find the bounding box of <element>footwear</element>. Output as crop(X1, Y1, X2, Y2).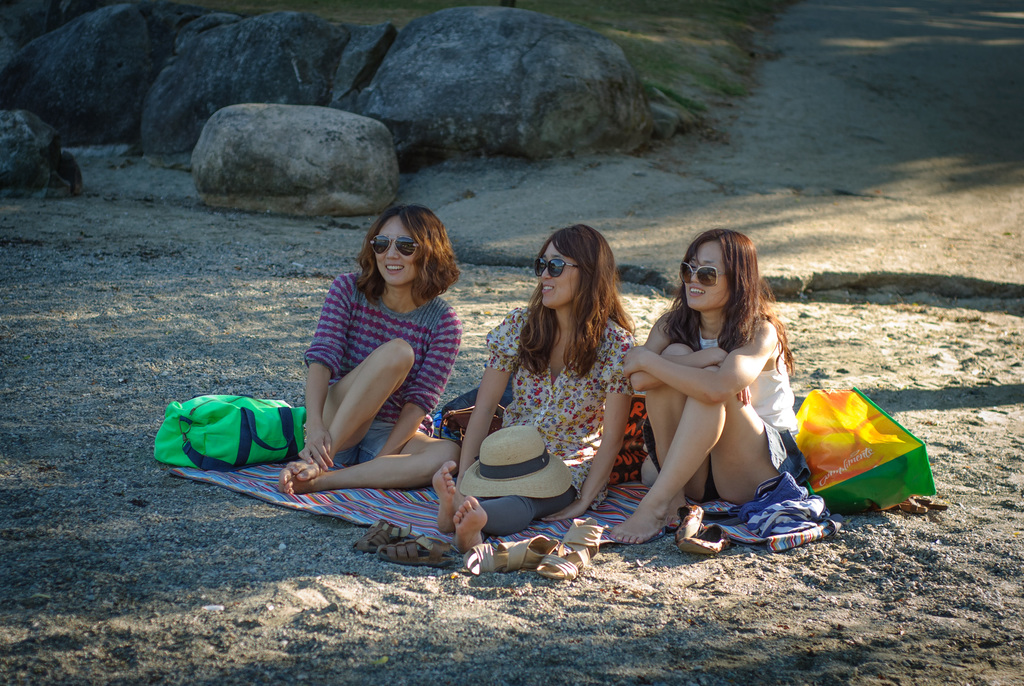
crop(664, 503, 701, 534).
